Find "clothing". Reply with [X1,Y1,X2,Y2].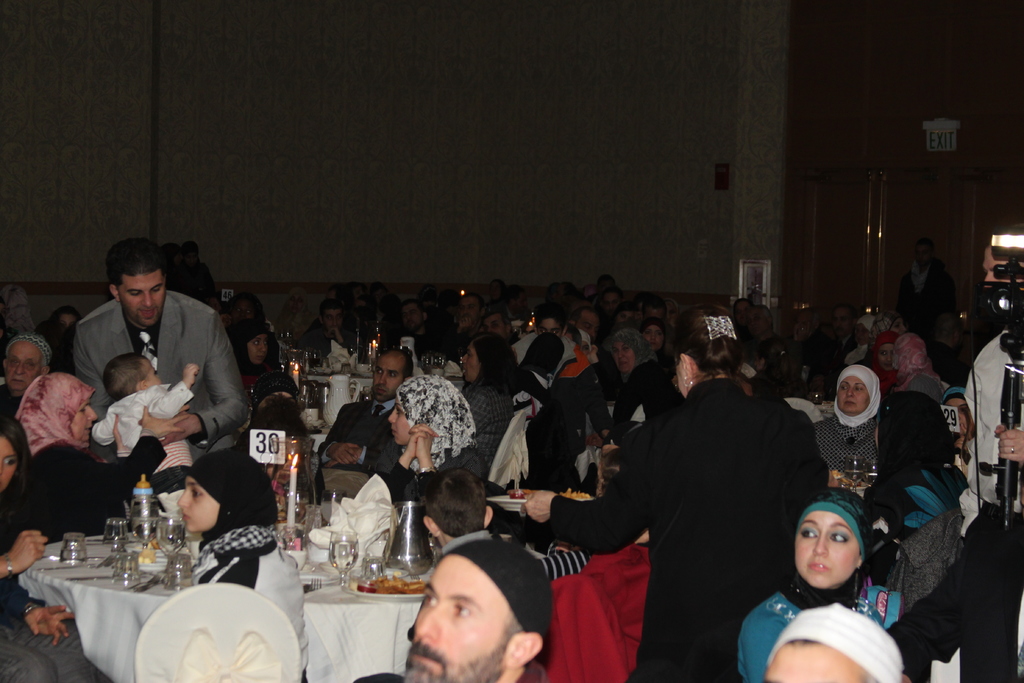
[378,329,462,365].
